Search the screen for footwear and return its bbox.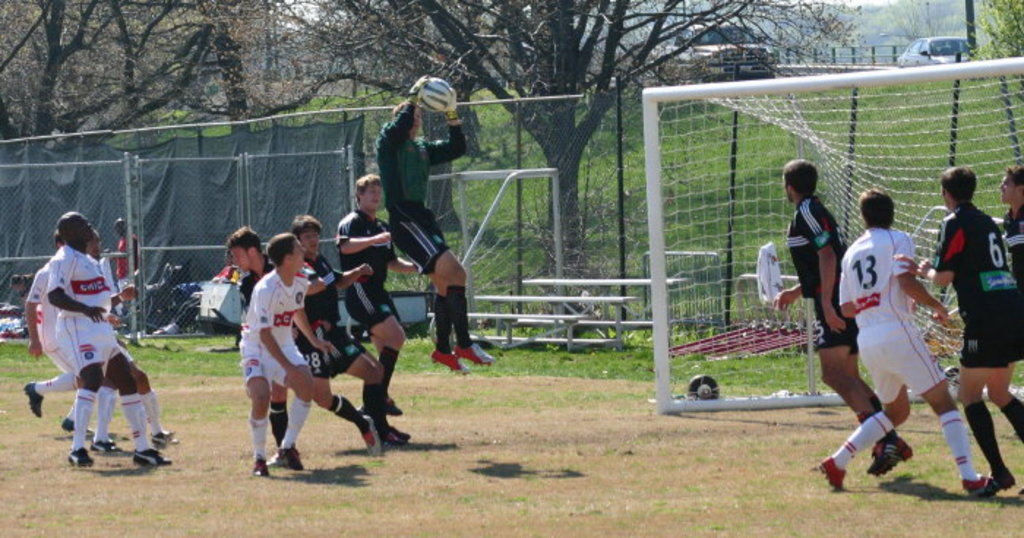
Found: {"x1": 358, "y1": 404, "x2": 372, "y2": 418}.
